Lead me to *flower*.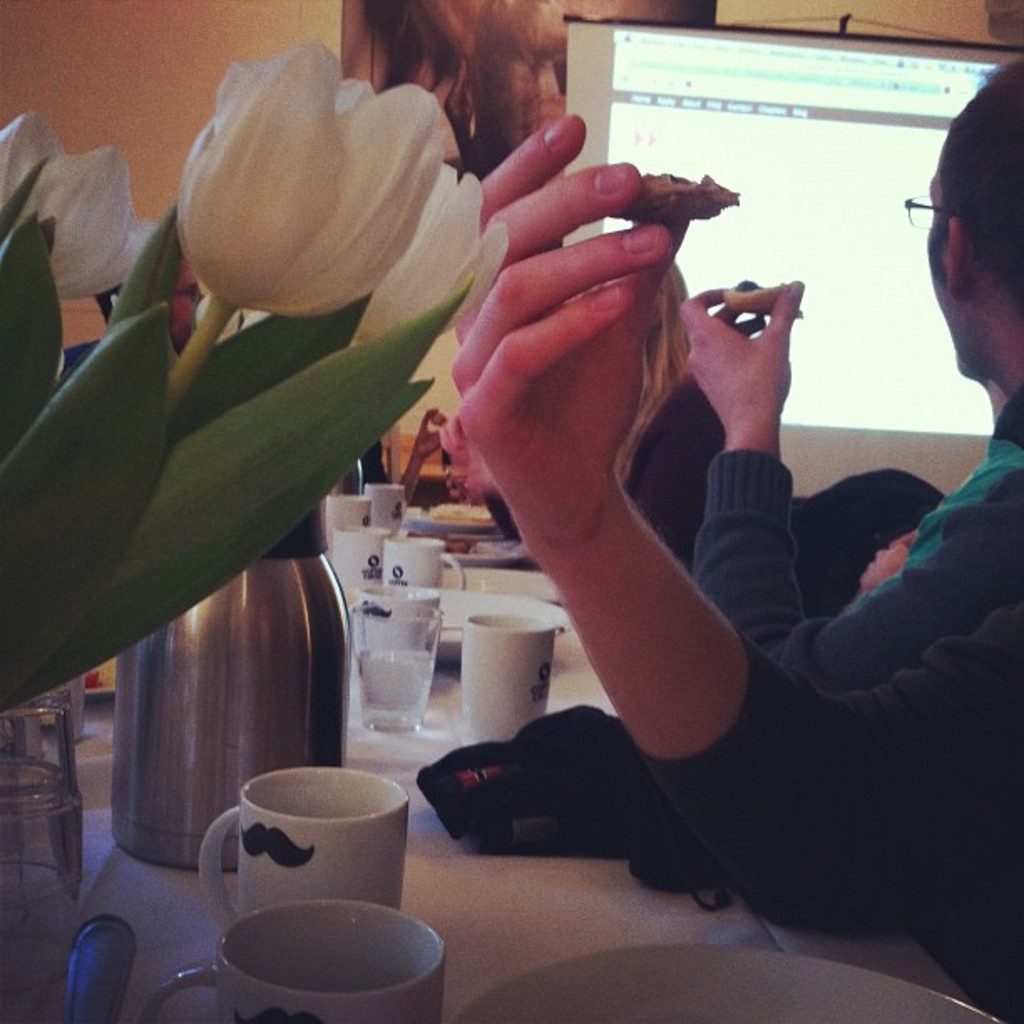
Lead to x1=224 y1=65 x2=524 y2=351.
